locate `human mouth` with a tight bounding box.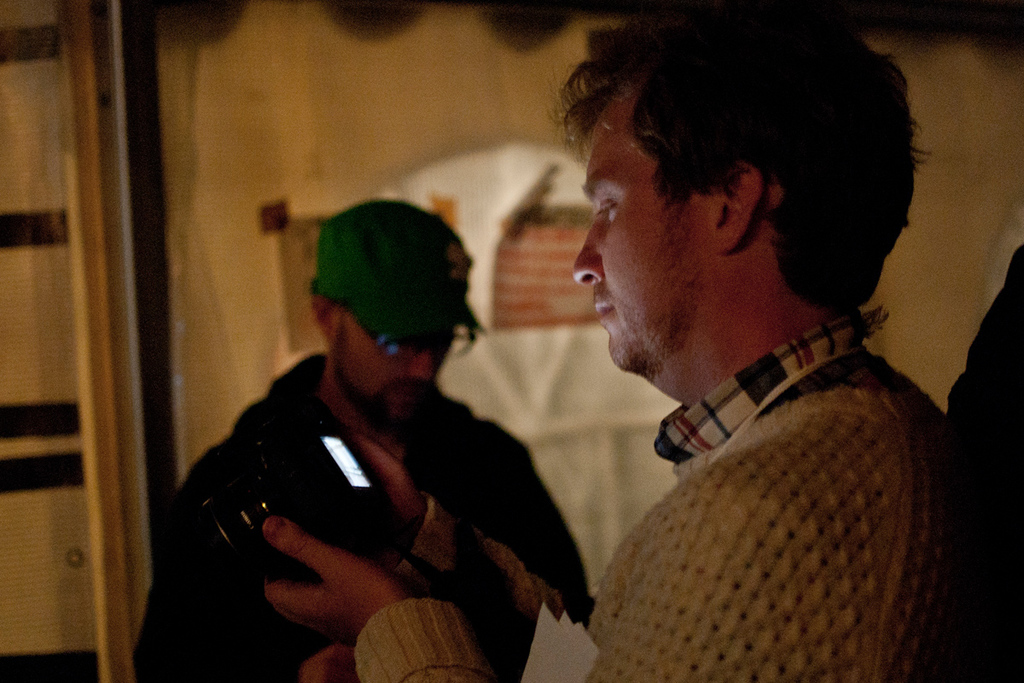
x1=595 y1=301 x2=611 y2=322.
